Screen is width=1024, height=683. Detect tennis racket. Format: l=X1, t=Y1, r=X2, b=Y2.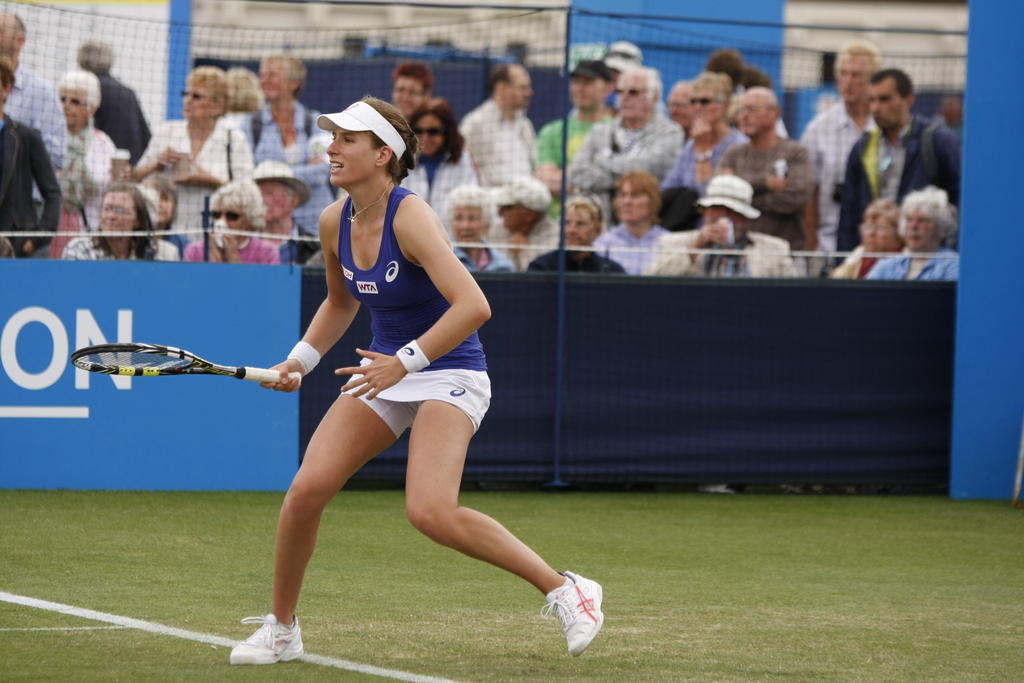
l=70, t=341, r=304, b=386.
